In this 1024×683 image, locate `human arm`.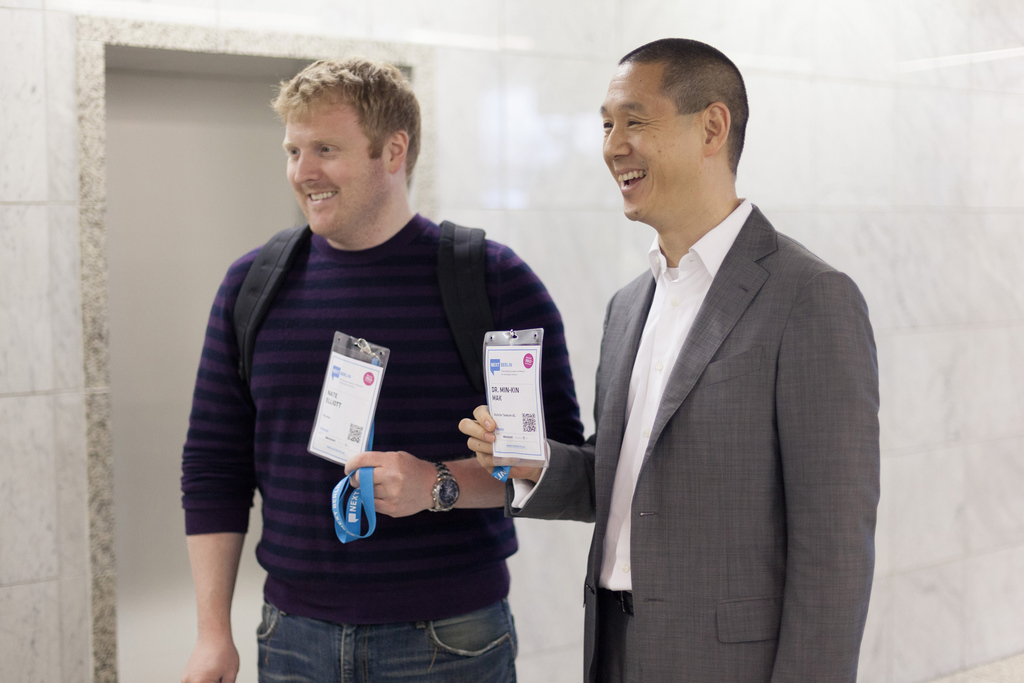
Bounding box: (778, 265, 881, 682).
